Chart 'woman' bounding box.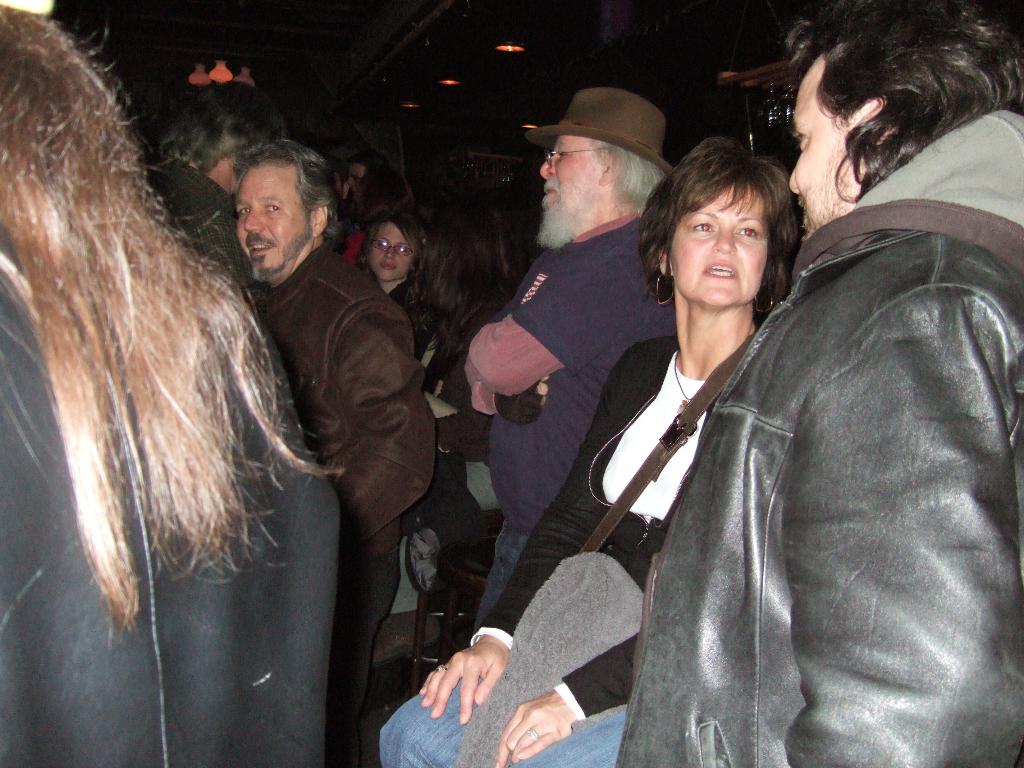
Charted: region(378, 141, 797, 767).
